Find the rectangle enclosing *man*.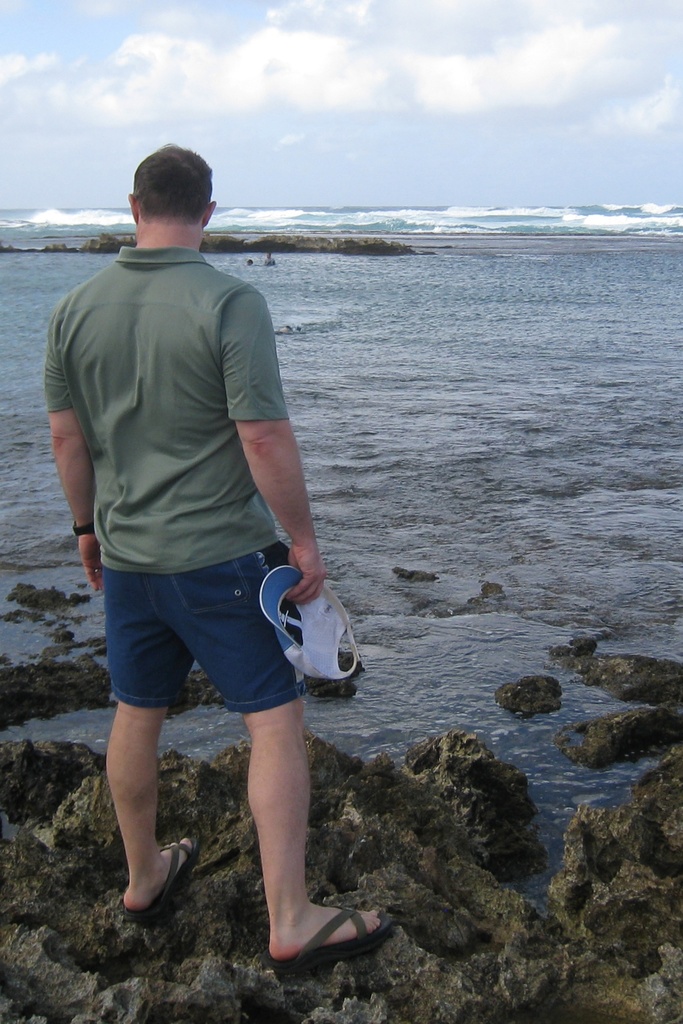
<bbox>45, 145, 342, 944</bbox>.
